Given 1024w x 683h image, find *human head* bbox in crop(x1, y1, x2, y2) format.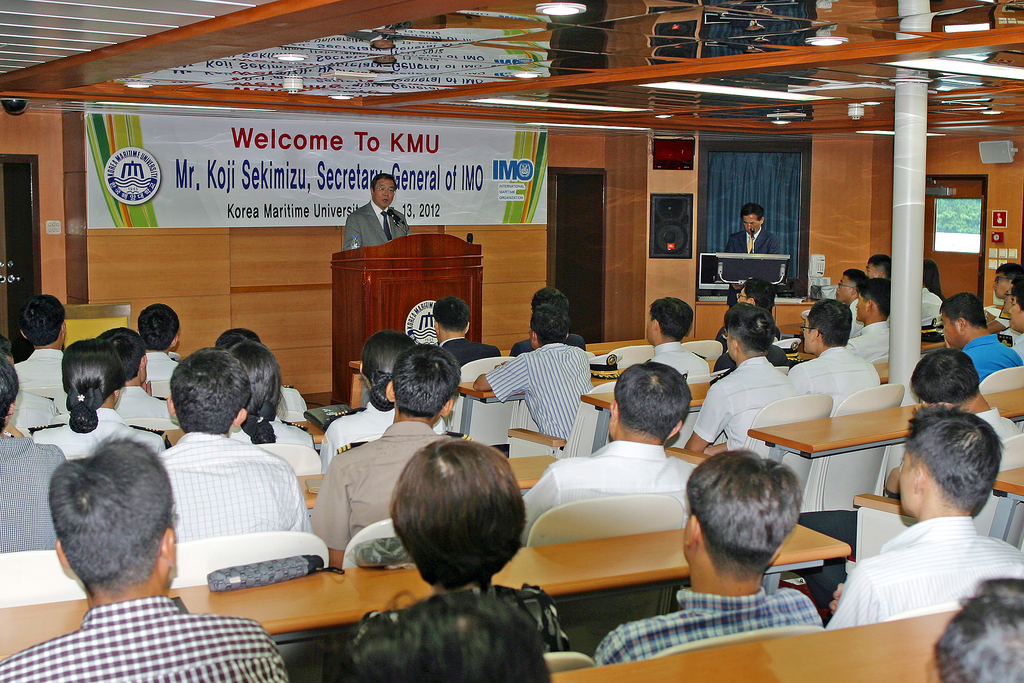
crop(801, 299, 852, 353).
